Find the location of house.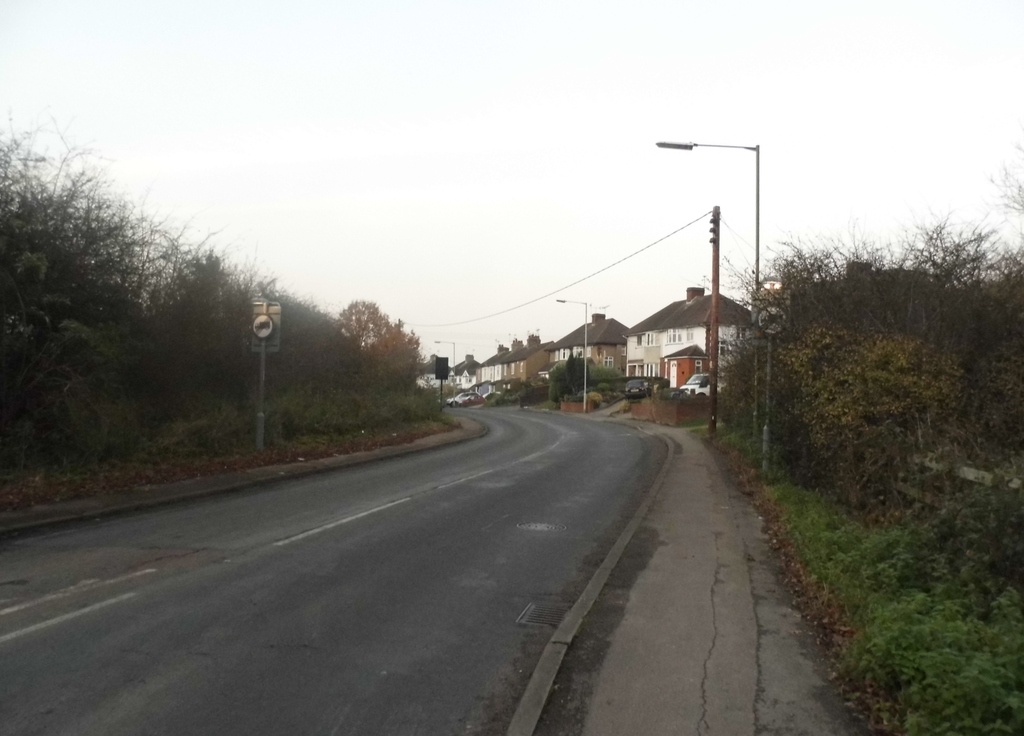
Location: select_region(410, 352, 452, 396).
